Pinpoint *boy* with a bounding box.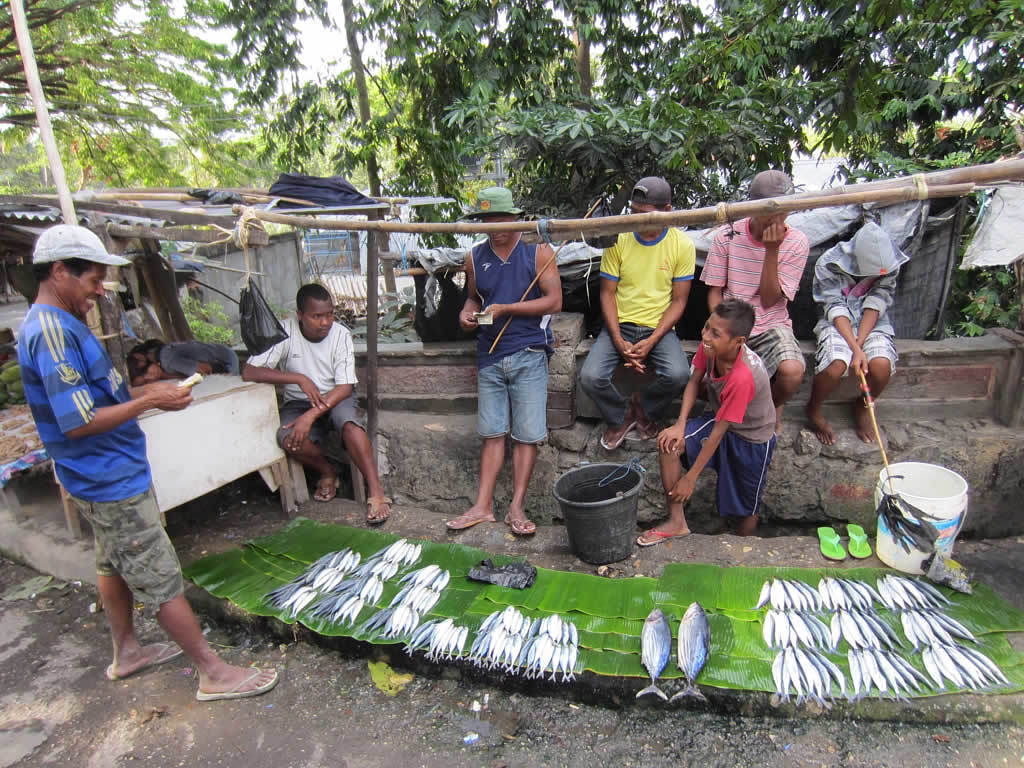
[x1=679, y1=285, x2=793, y2=546].
